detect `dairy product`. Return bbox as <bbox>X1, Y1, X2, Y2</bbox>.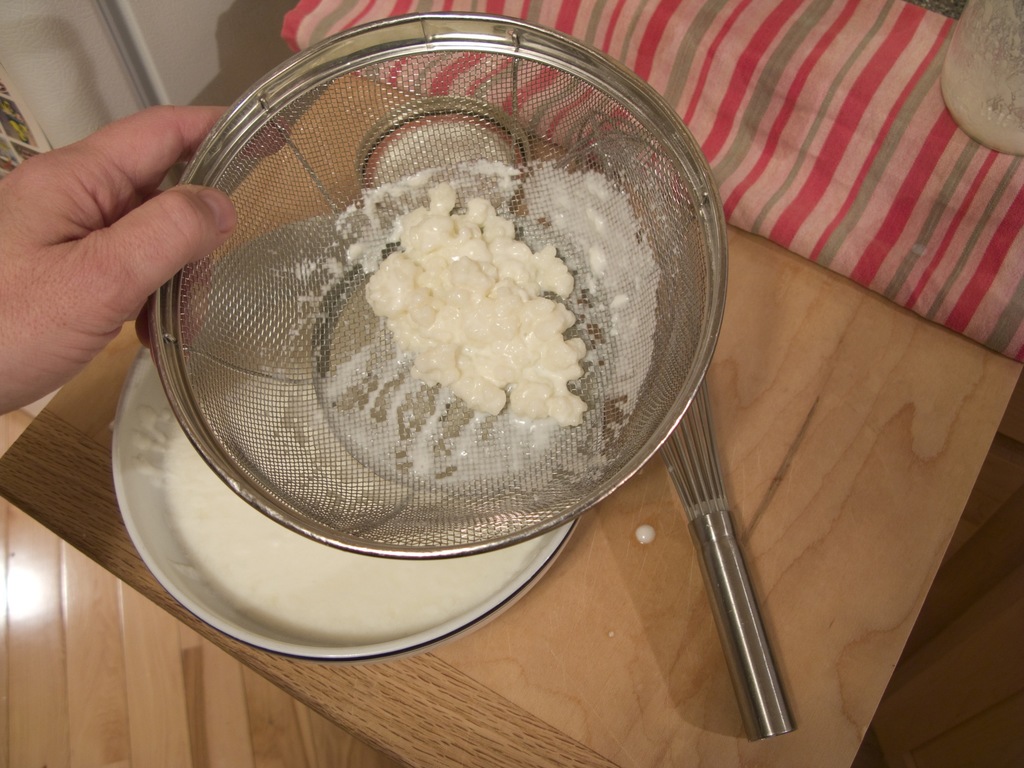
<bbox>366, 179, 587, 429</bbox>.
